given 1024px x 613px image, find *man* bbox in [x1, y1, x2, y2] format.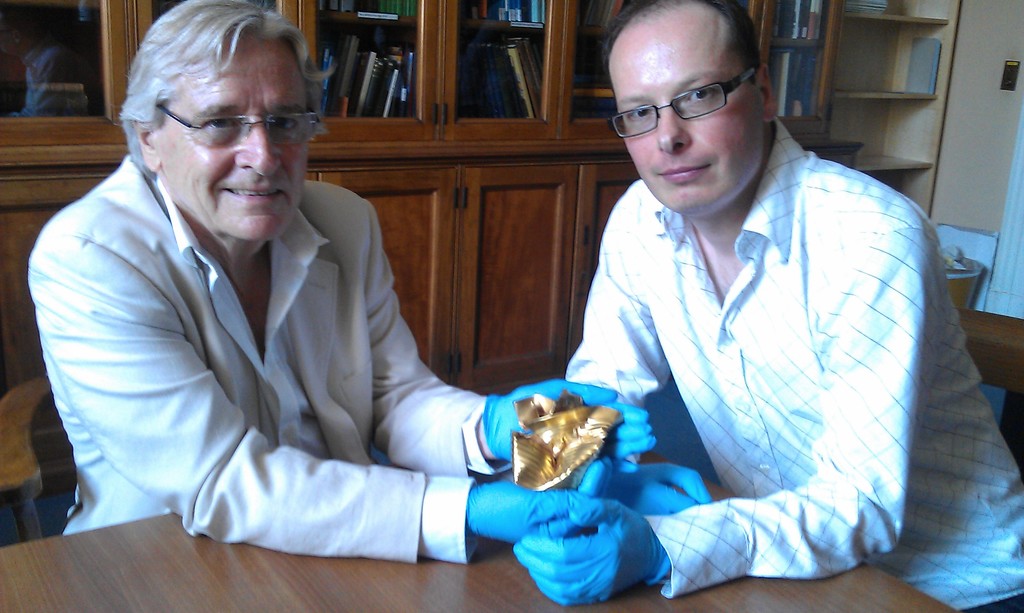
[513, 0, 1023, 612].
